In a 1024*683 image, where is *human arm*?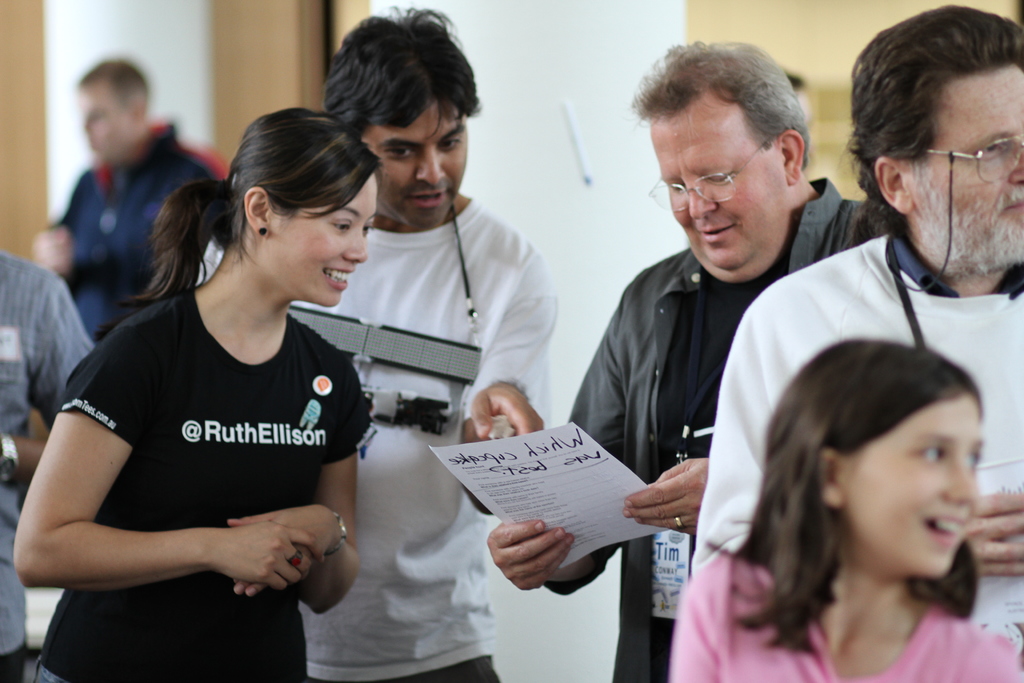
(x1=224, y1=362, x2=372, y2=620).
